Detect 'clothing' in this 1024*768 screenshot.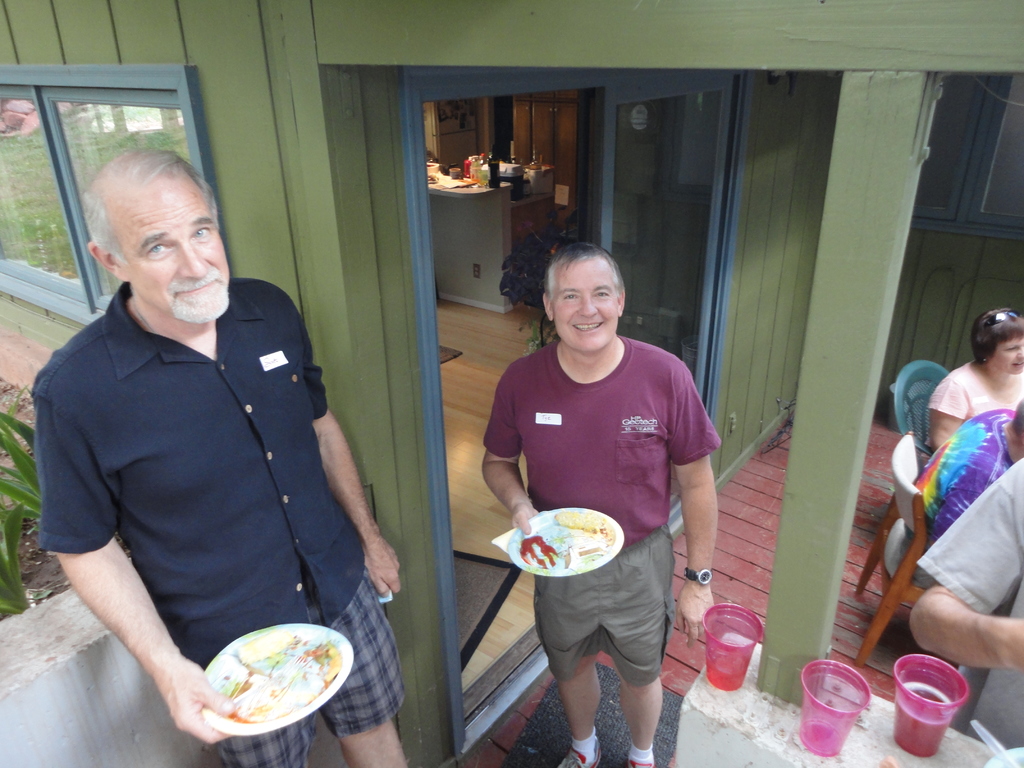
Detection: (911, 407, 1011, 551).
